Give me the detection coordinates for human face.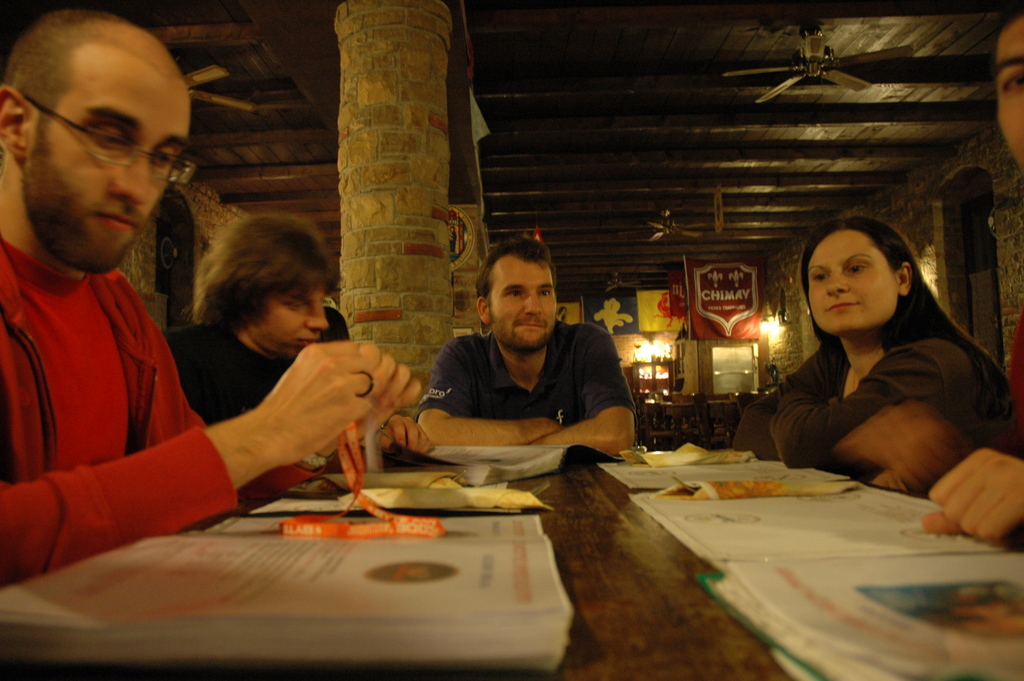
bbox=[998, 24, 1023, 173].
